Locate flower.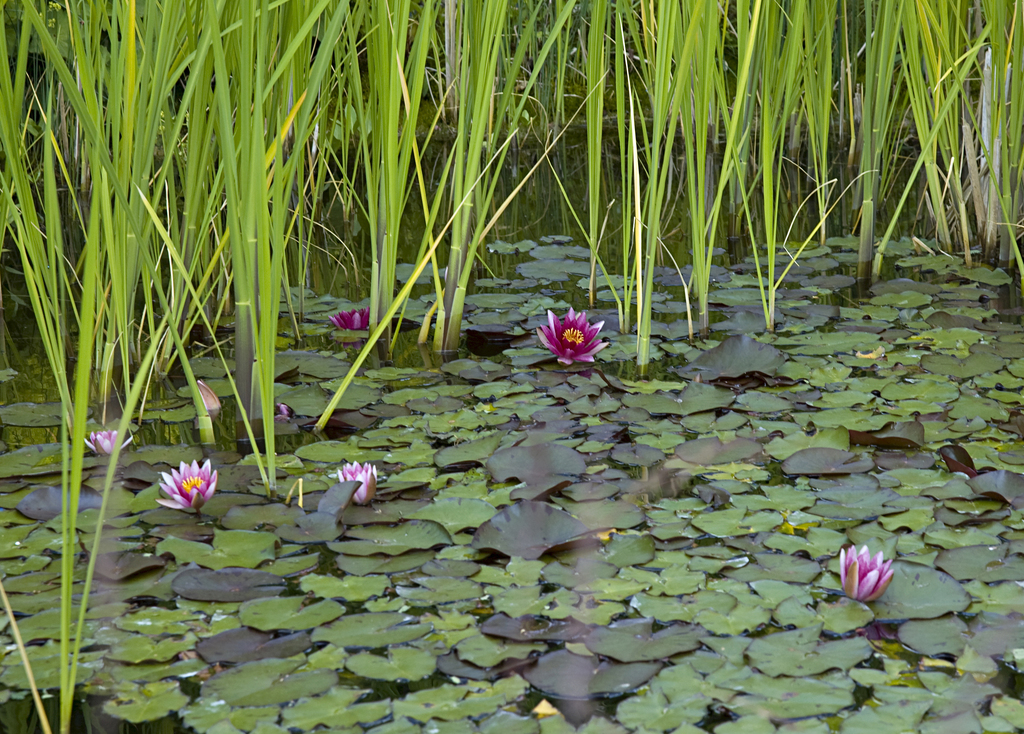
Bounding box: locate(333, 303, 367, 335).
